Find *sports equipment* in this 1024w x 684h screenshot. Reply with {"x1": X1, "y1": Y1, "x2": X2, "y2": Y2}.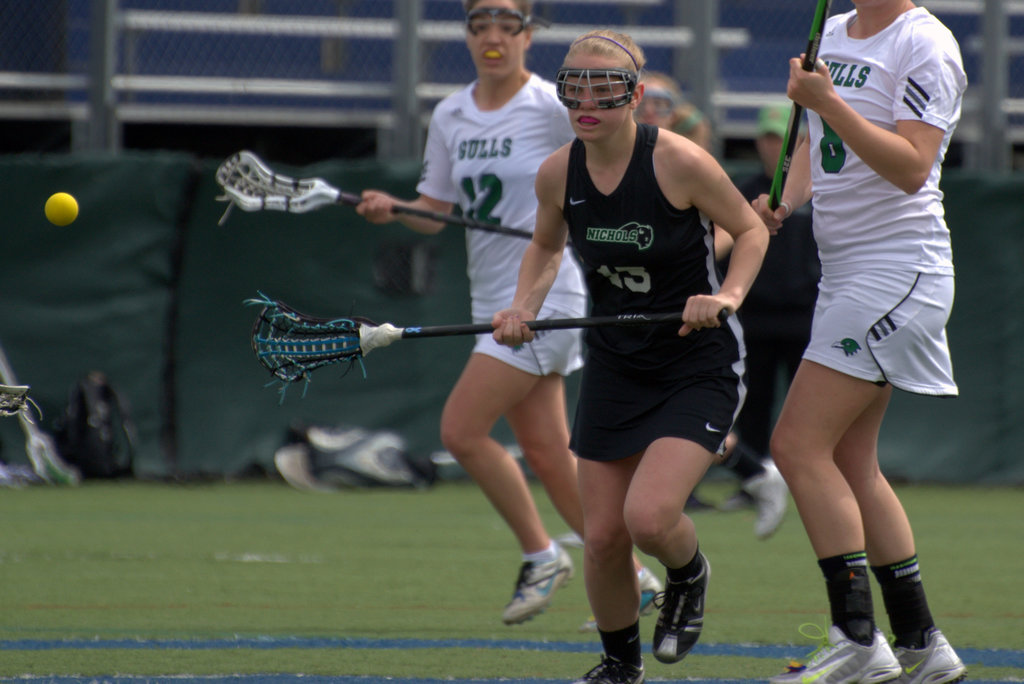
{"x1": 43, "y1": 190, "x2": 77, "y2": 227}.
